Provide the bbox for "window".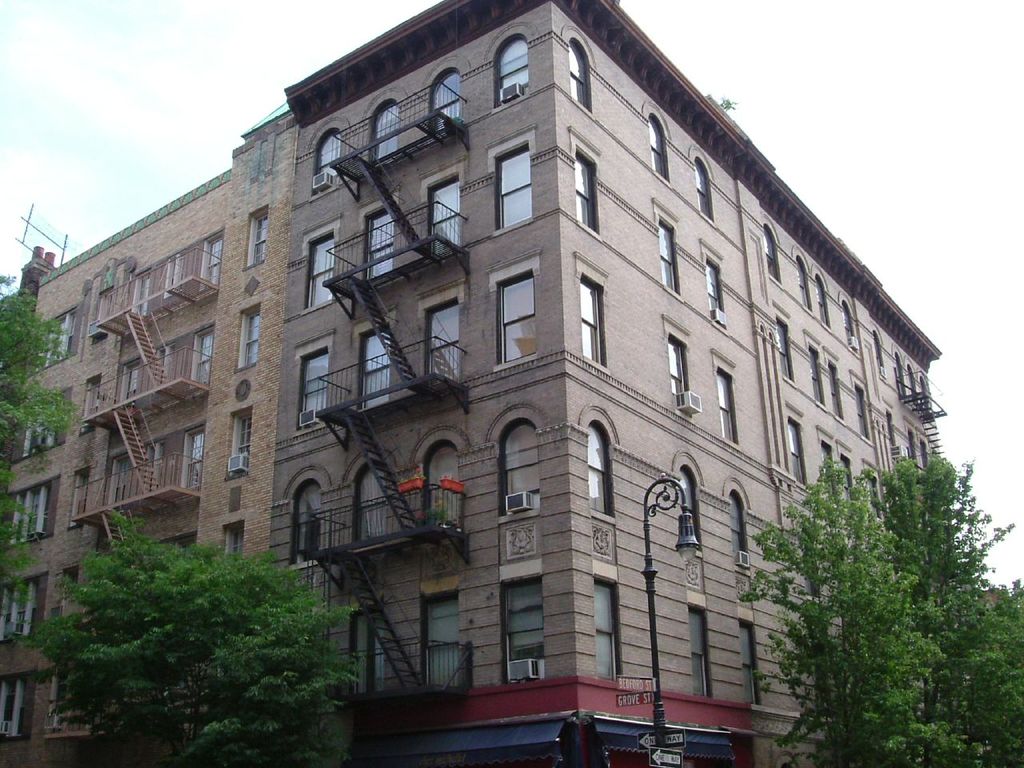
<region>426, 446, 462, 530</region>.
